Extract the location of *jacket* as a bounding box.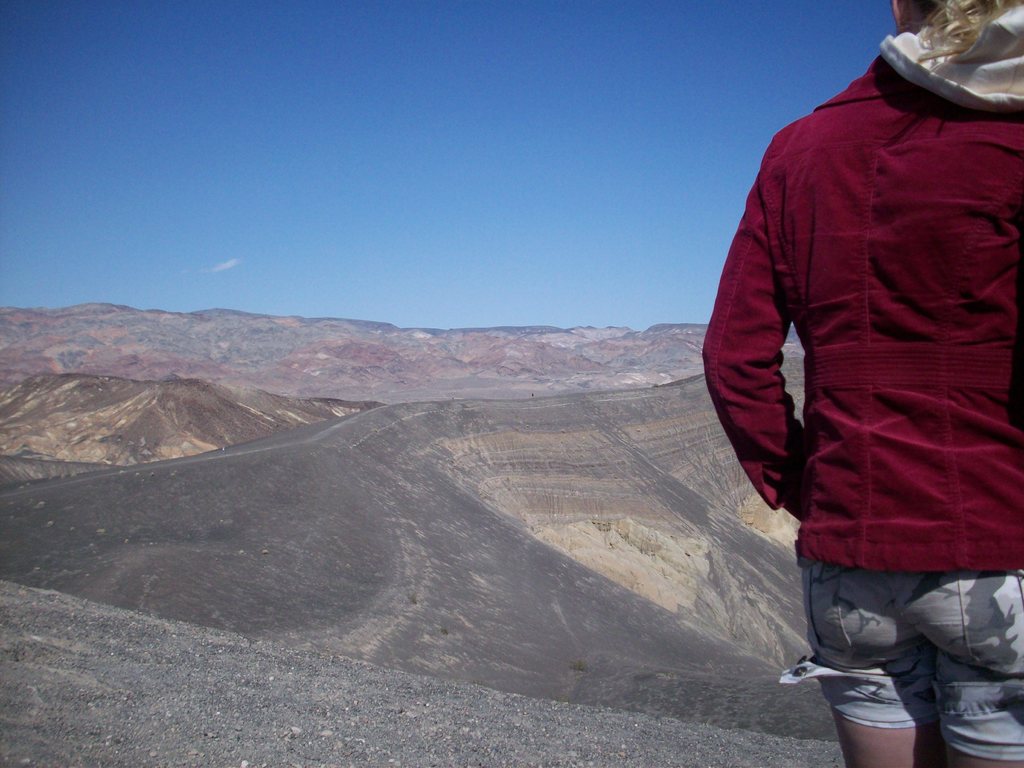
[x1=716, y1=1, x2=1021, y2=649].
